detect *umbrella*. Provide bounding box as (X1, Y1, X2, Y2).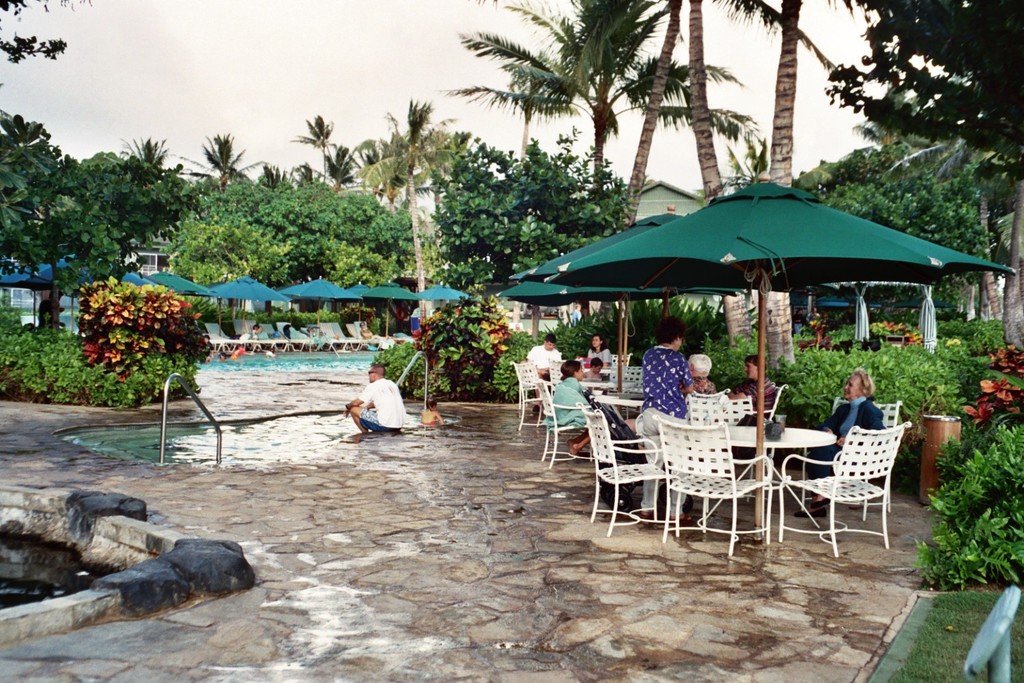
(499, 279, 743, 364).
